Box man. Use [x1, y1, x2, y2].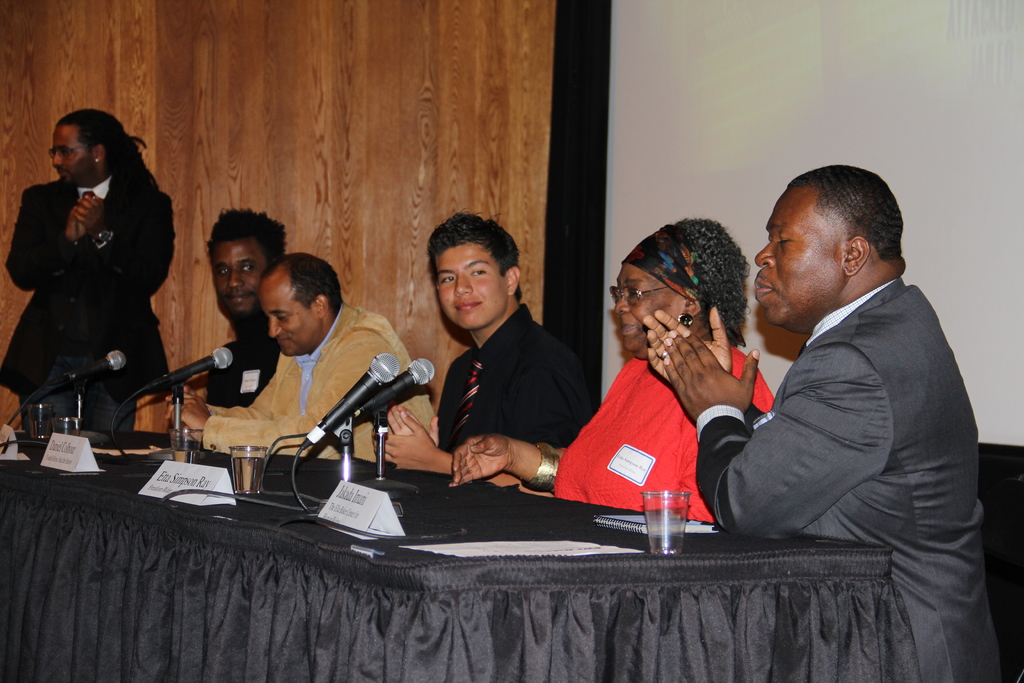
[372, 208, 592, 488].
